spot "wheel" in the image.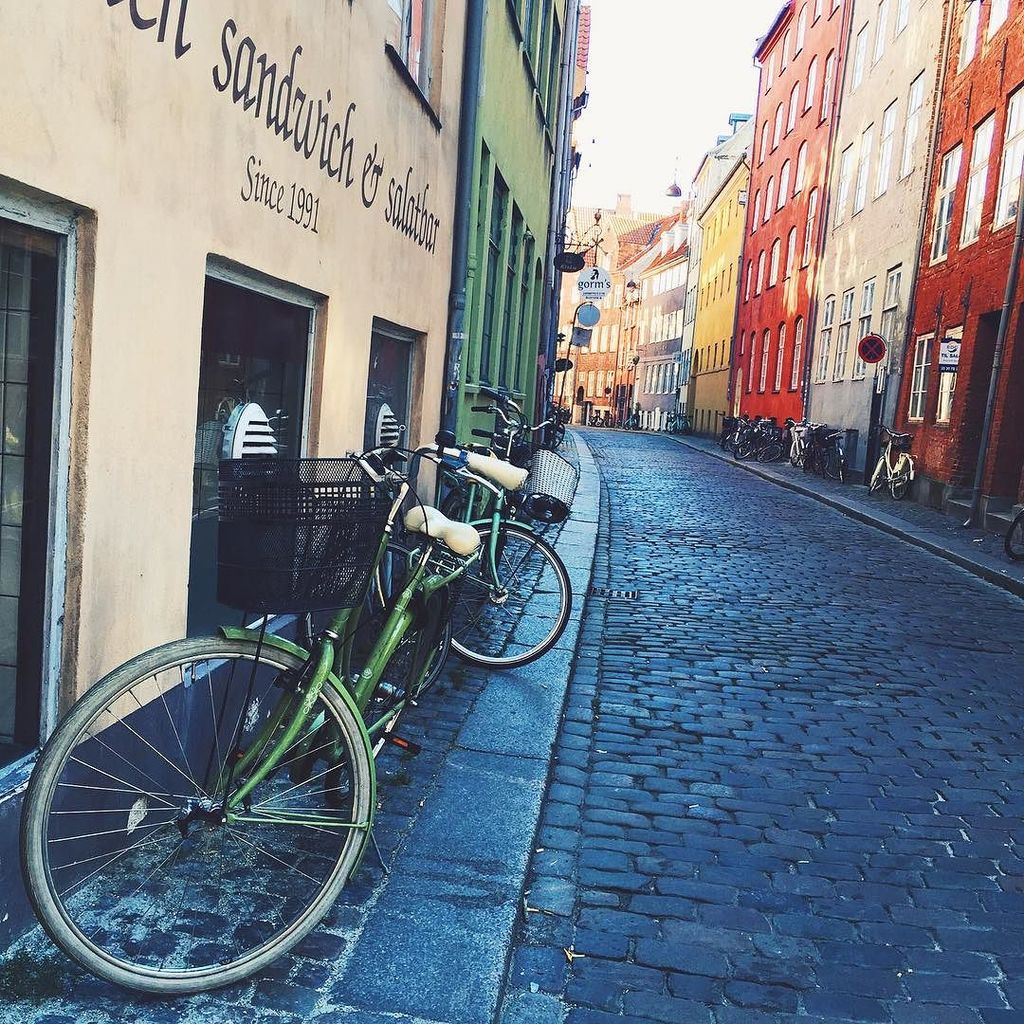
"wheel" found at [left=890, top=455, right=913, bottom=503].
